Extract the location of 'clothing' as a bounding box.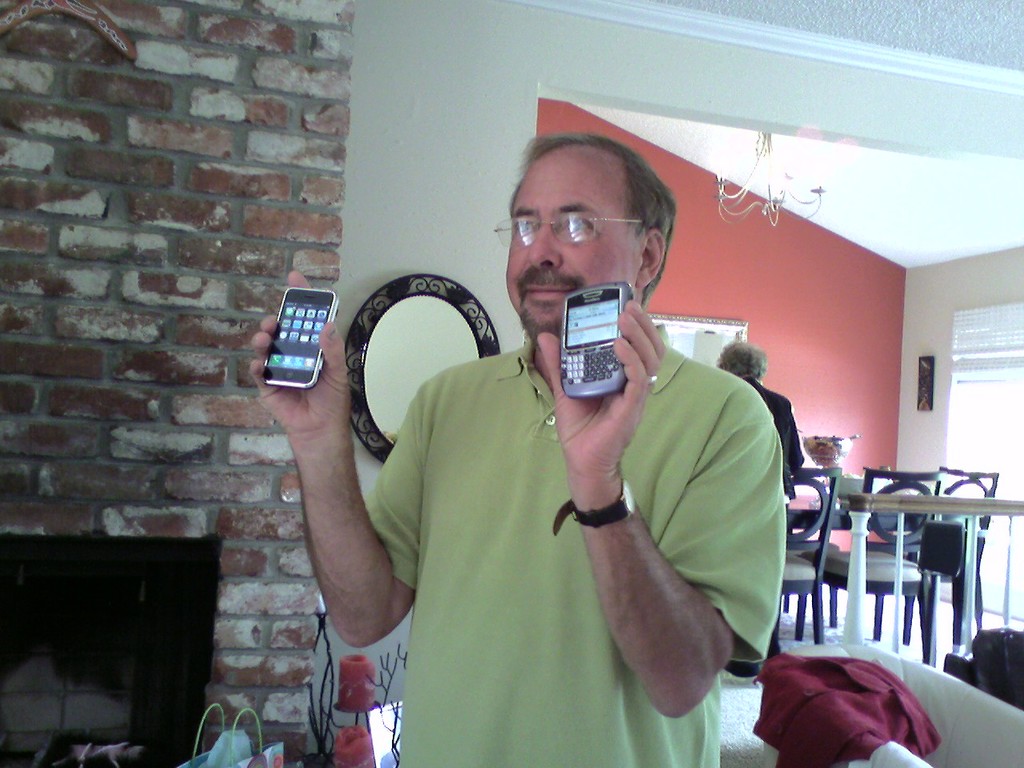
bbox=(753, 650, 937, 767).
